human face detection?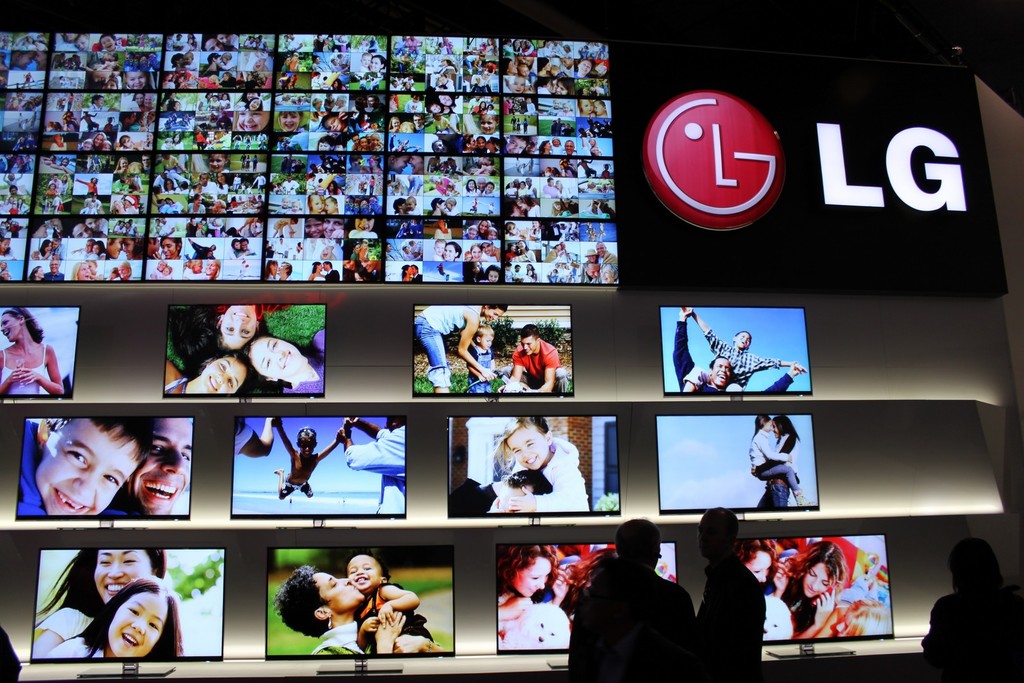
box=[31, 426, 131, 517]
